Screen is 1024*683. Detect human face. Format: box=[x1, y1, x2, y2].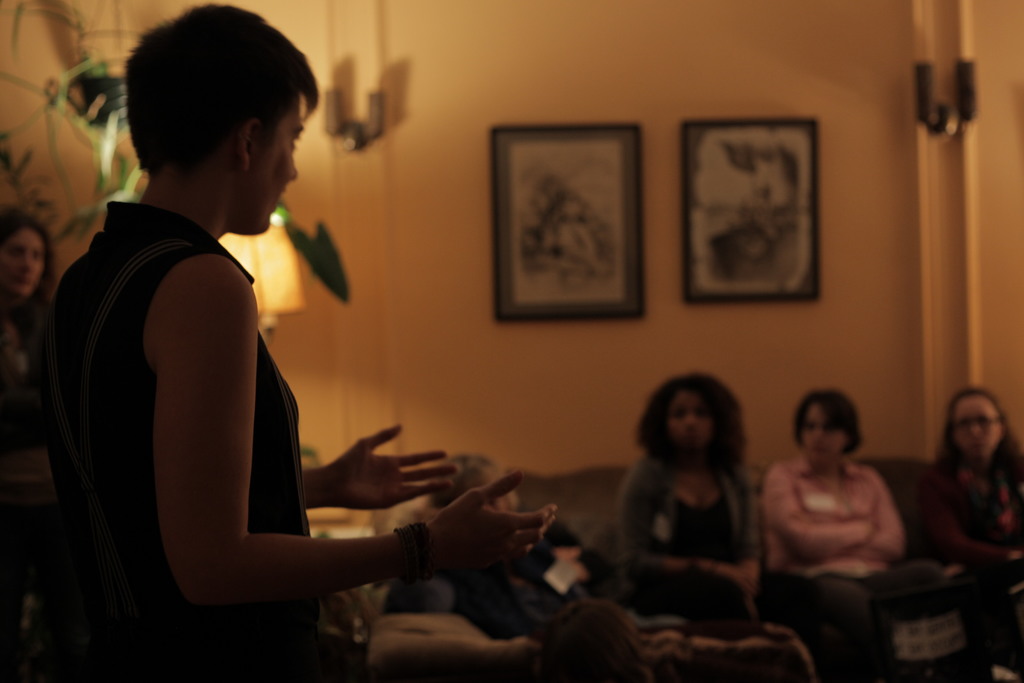
box=[248, 102, 296, 226].
